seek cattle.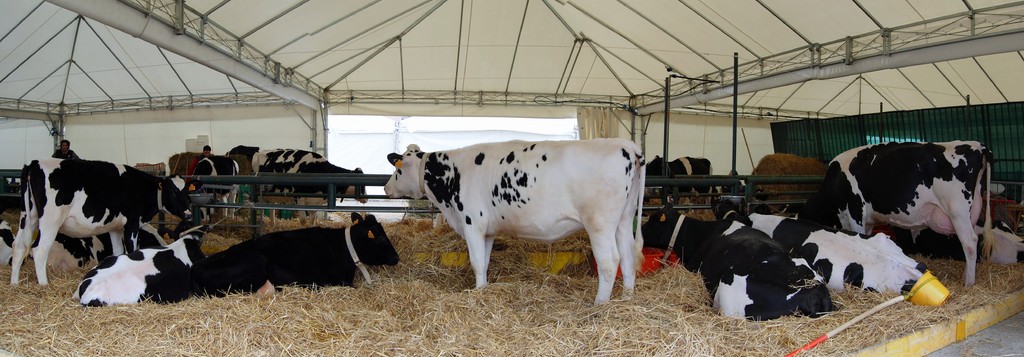
crop(253, 149, 368, 218).
